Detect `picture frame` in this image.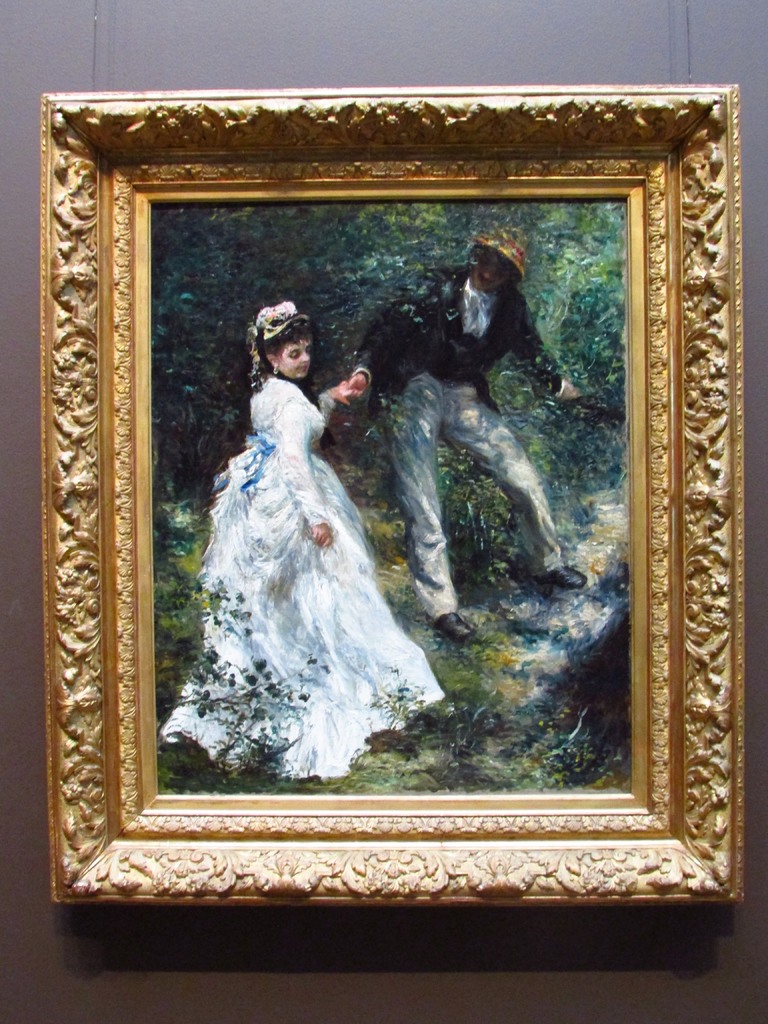
Detection: bbox=(34, 78, 753, 913).
